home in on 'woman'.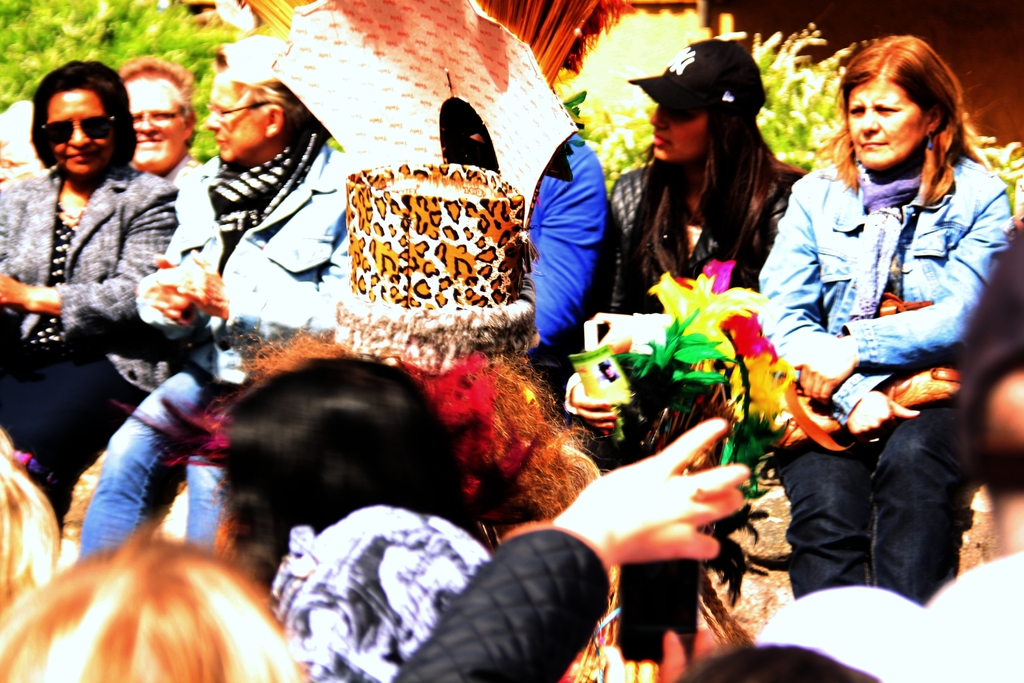
Homed in at [x1=0, y1=60, x2=182, y2=521].
